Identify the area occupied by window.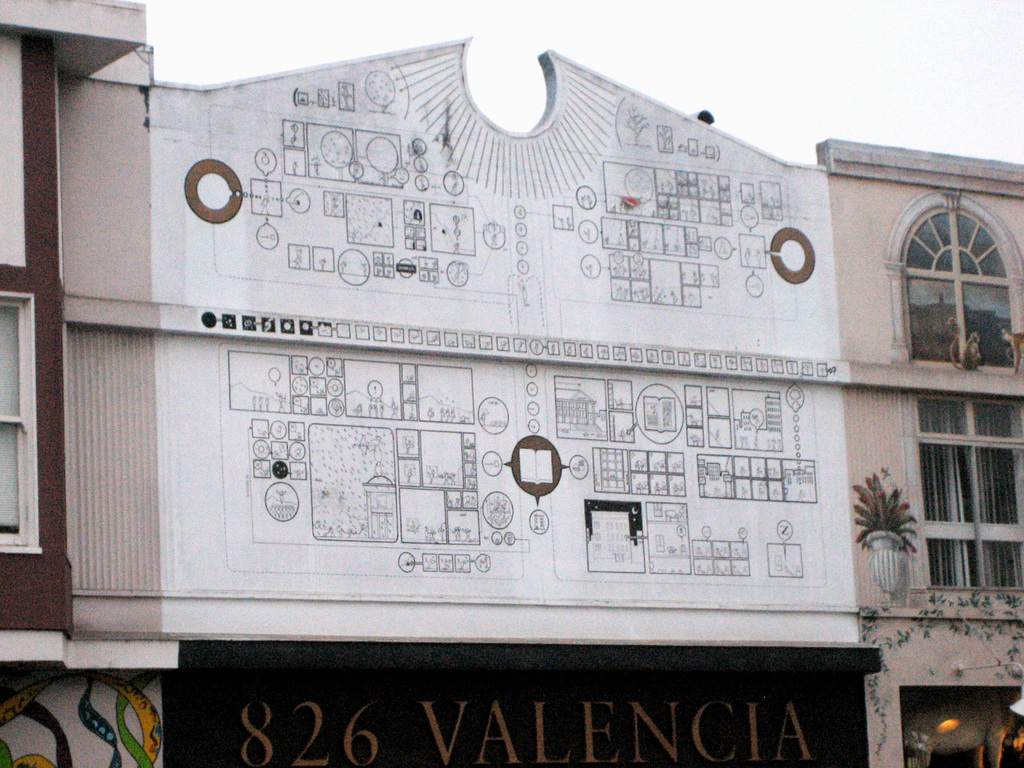
Area: bbox=(890, 192, 1022, 371).
